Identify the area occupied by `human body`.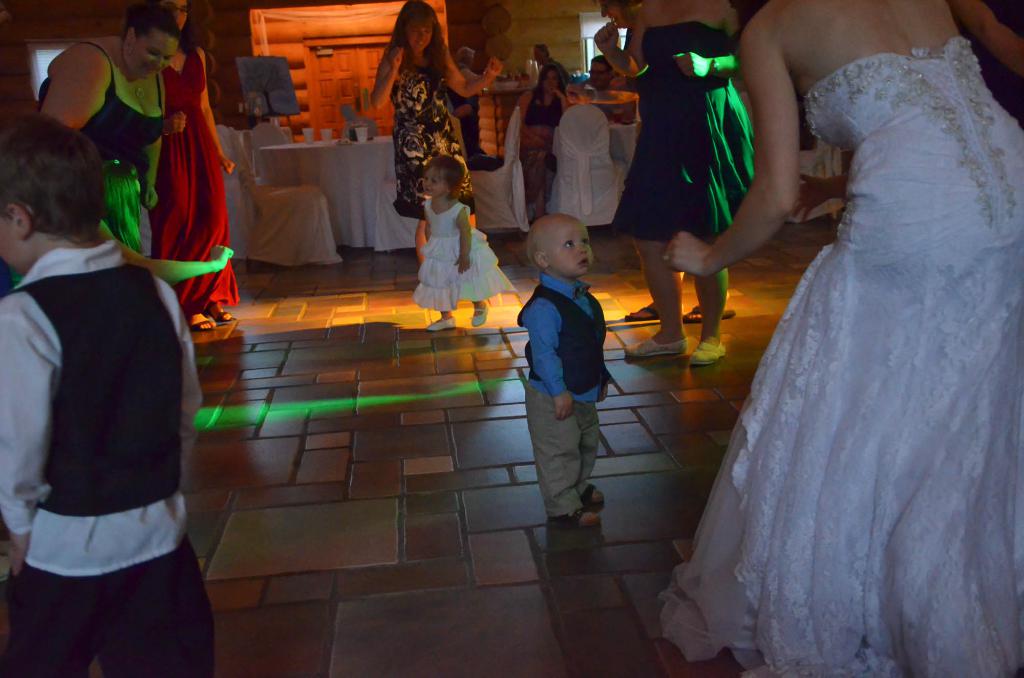
Area: Rect(669, 0, 1023, 677).
